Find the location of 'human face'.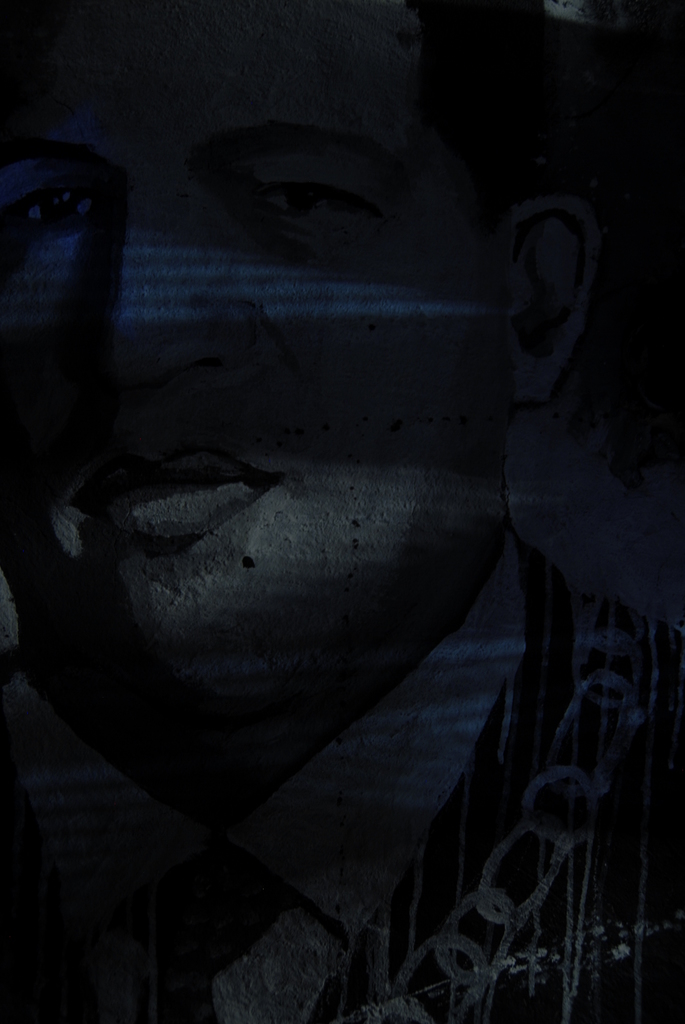
Location: bbox=(0, 0, 510, 685).
